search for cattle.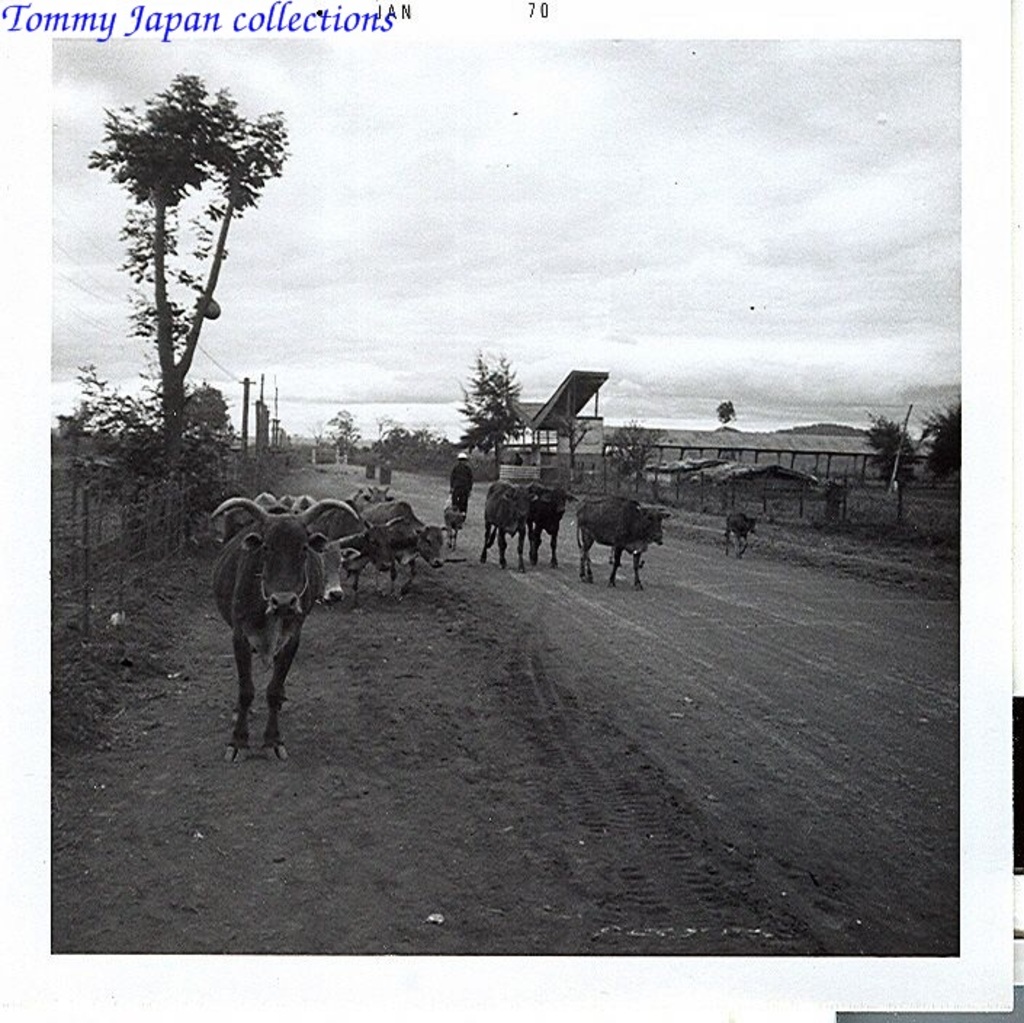
Found at [578,497,668,589].
